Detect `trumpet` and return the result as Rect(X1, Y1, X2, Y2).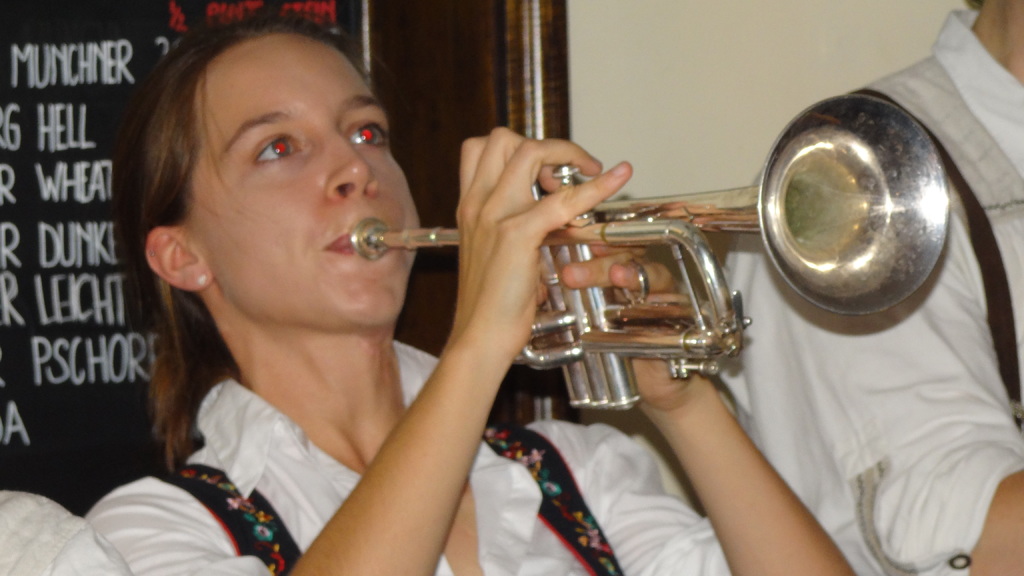
Rect(351, 92, 948, 409).
